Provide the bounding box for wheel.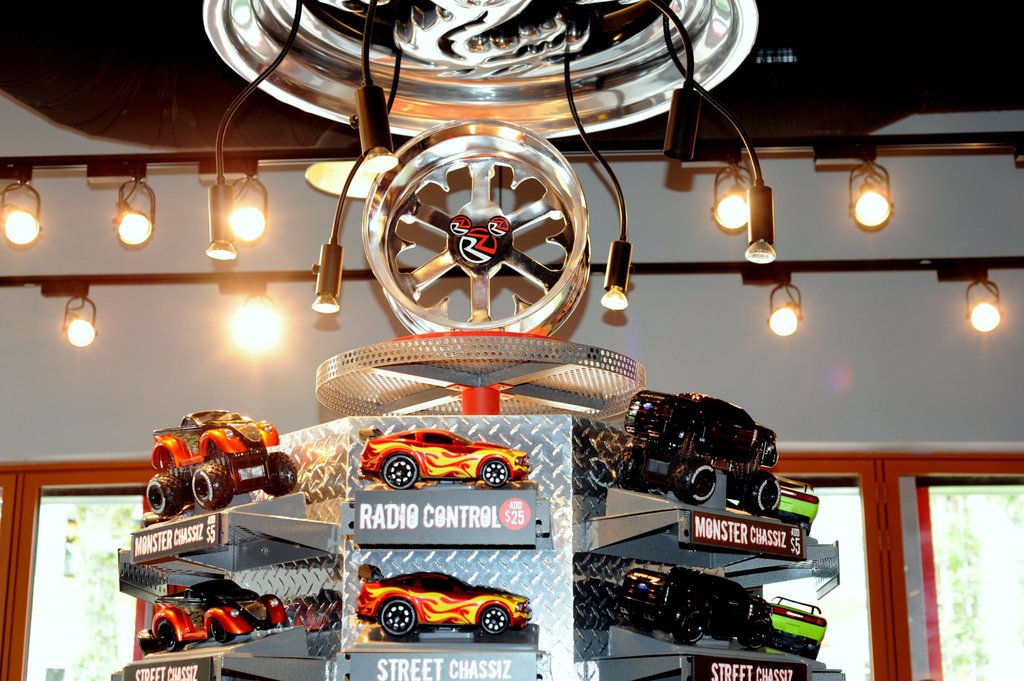
[478, 456, 512, 490].
